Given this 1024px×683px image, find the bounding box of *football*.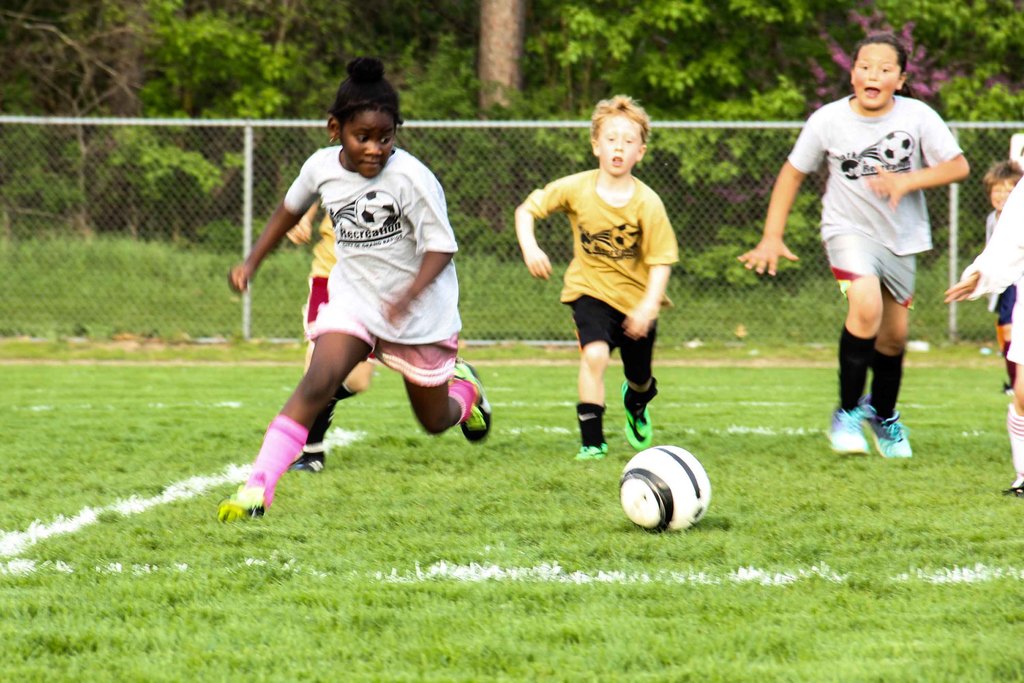
{"left": 614, "top": 444, "right": 716, "bottom": 533}.
